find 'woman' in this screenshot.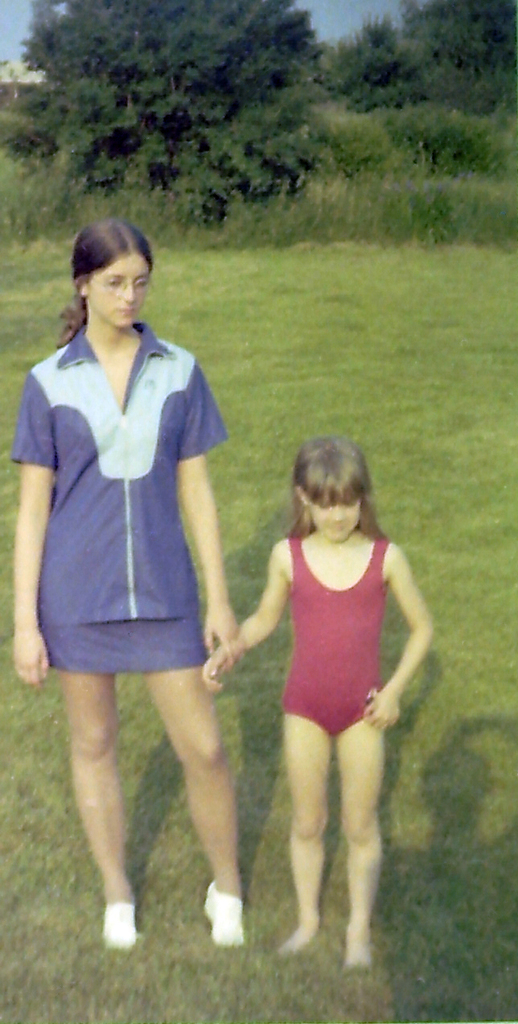
The bounding box for 'woman' is x1=7 y1=228 x2=241 y2=939.
